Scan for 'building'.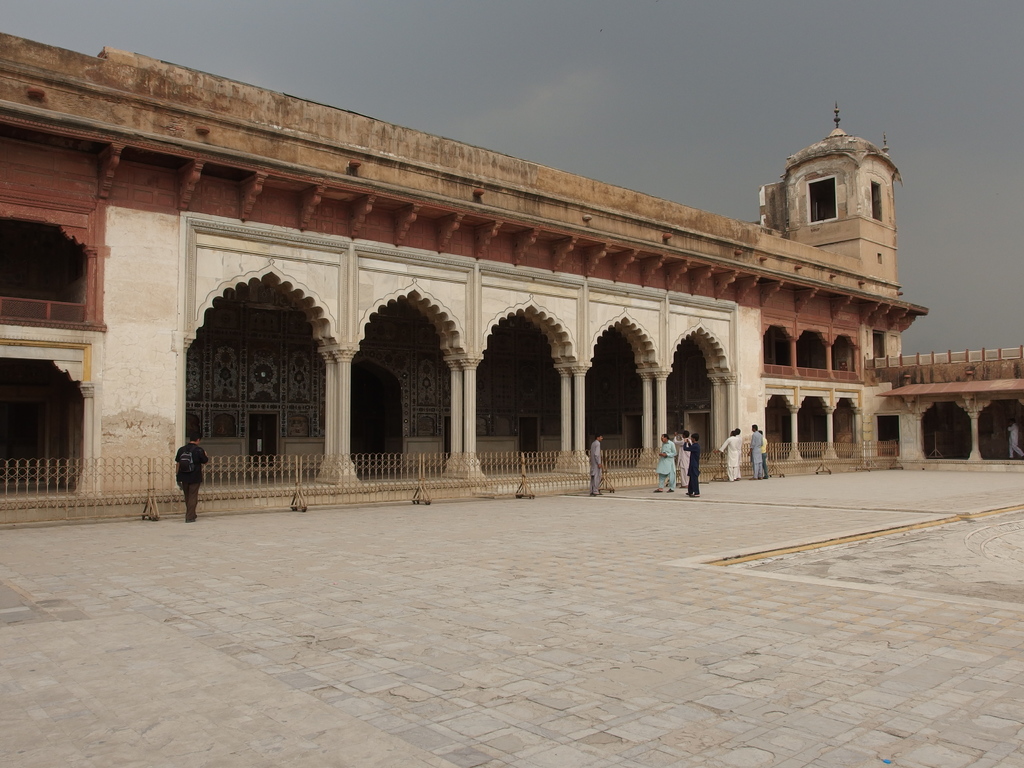
Scan result: {"x1": 0, "y1": 28, "x2": 1023, "y2": 520}.
